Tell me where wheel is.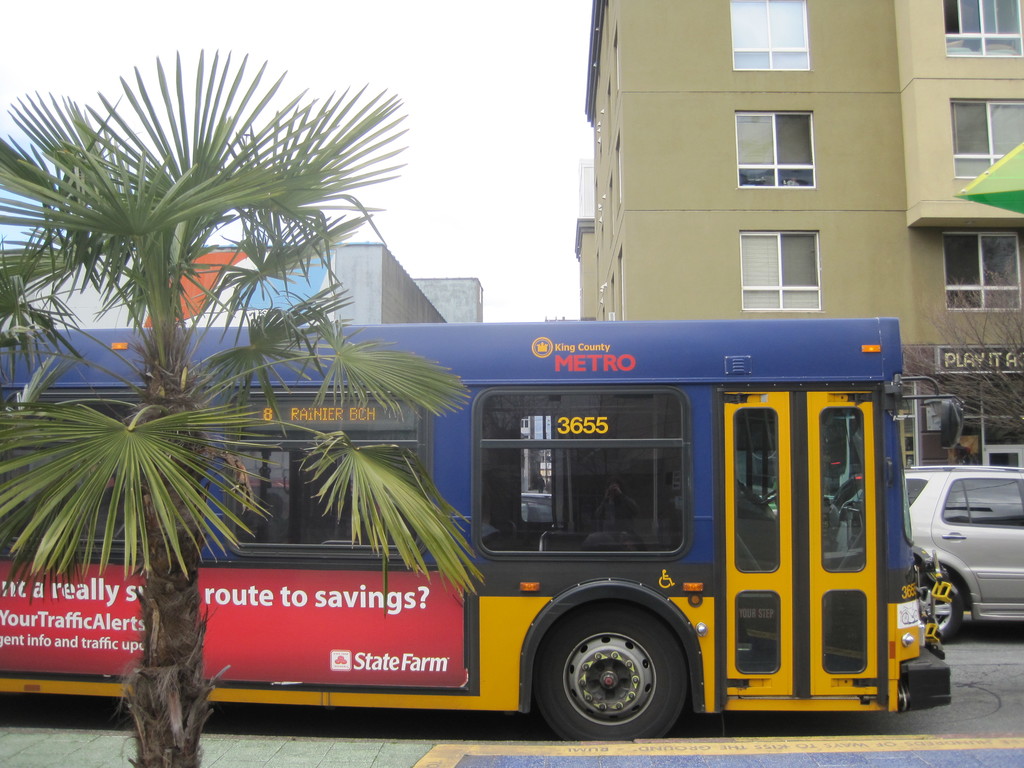
wheel is at Rect(533, 609, 691, 729).
